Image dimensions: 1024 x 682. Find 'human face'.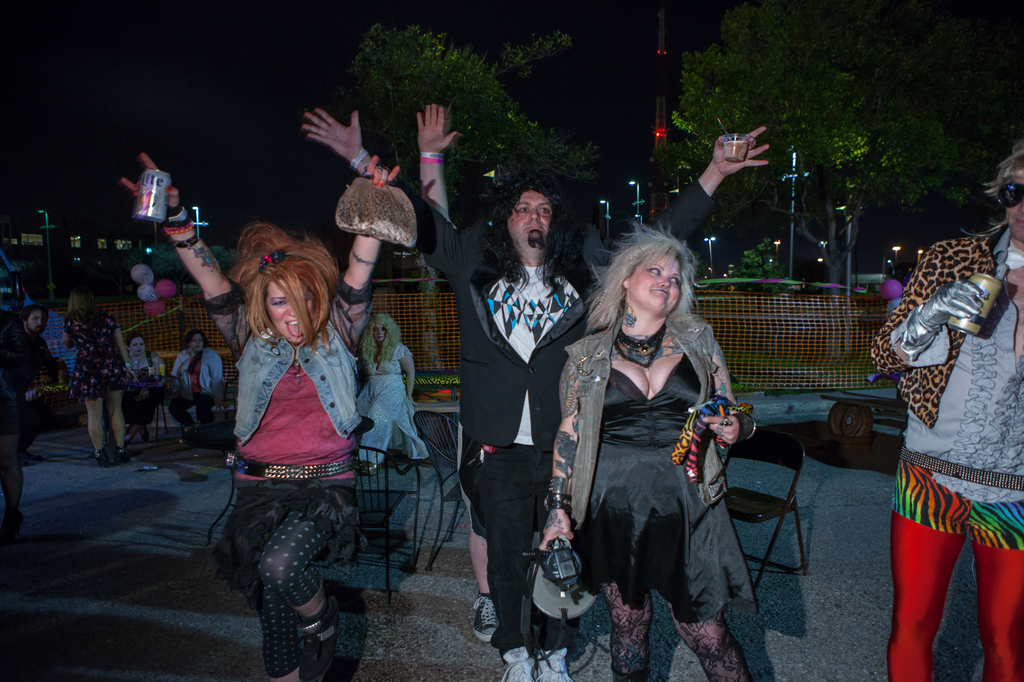
(29, 311, 49, 337).
